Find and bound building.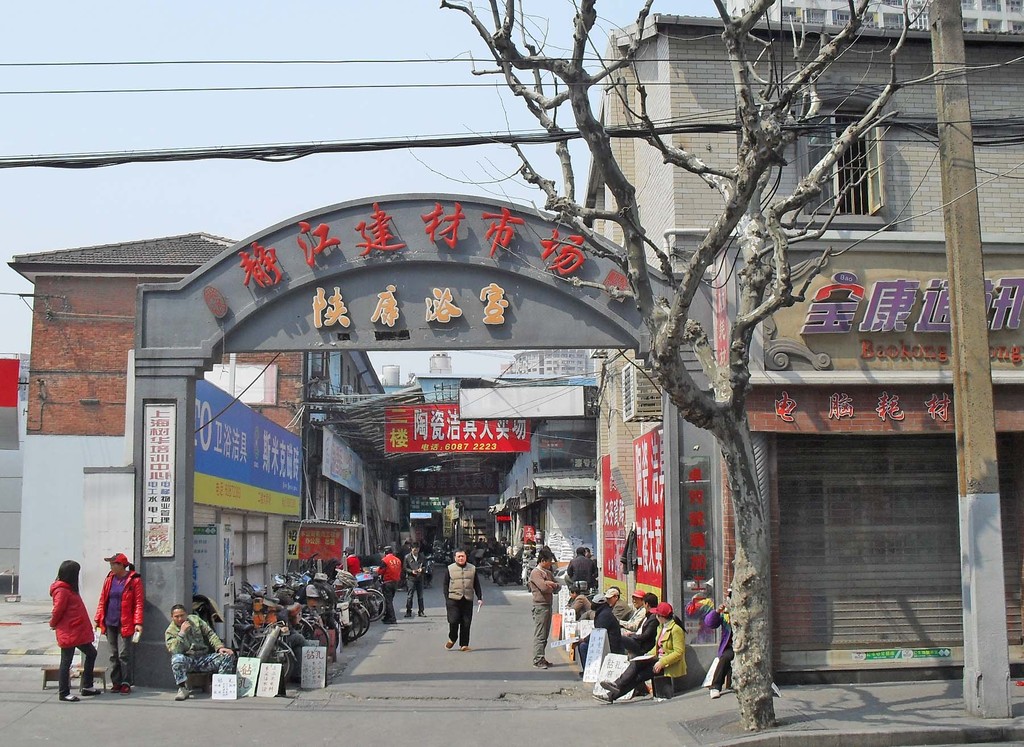
Bound: Rect(728, 0, 1023, 32).
